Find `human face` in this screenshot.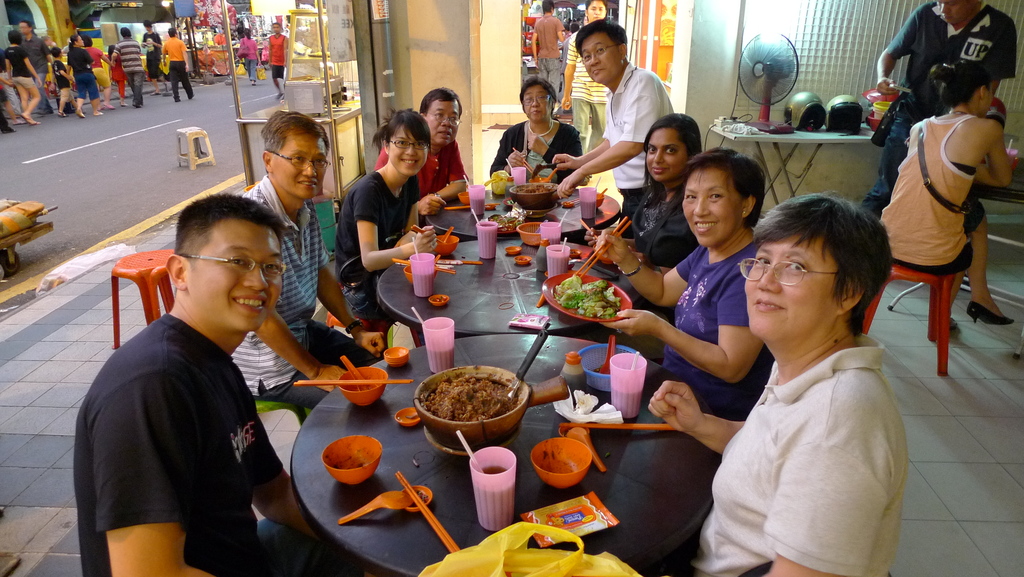
The bounding box for `human face` is x1=737 y1=193 x2=893 y2=343.
